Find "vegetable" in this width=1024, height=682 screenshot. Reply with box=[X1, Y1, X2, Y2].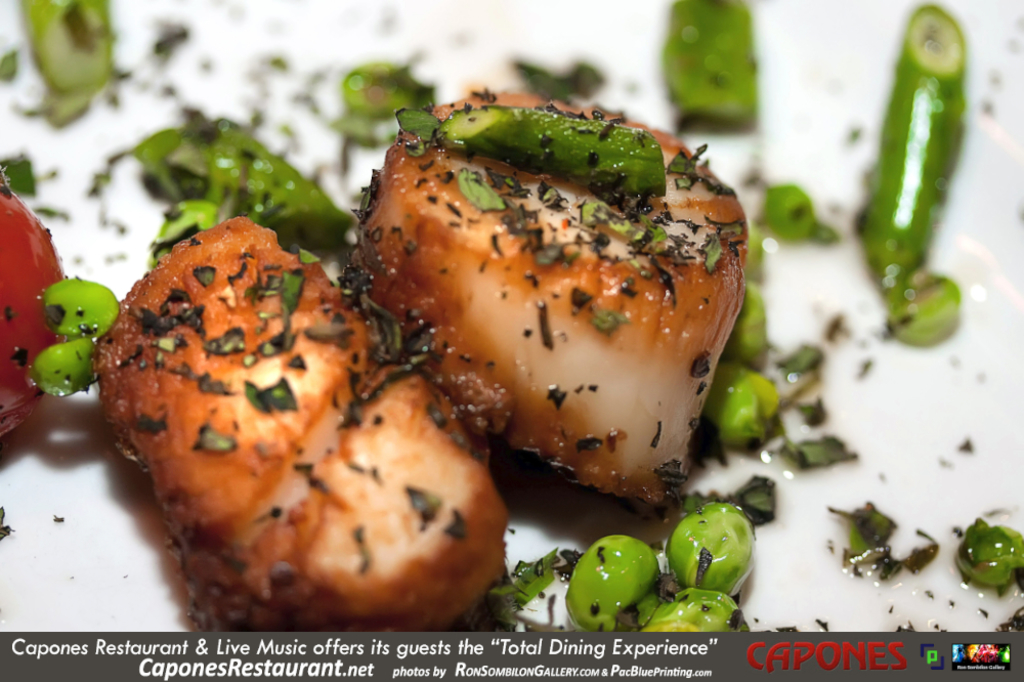
box=[724, 289, 781, 364].
